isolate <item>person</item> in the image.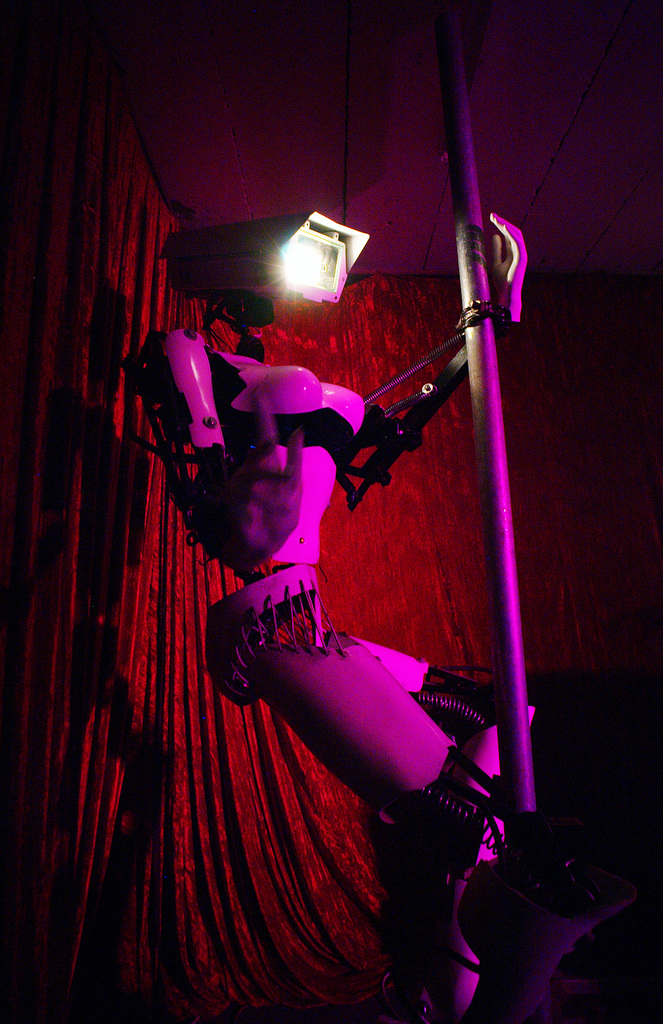
Isolated region: 98,186,545,1021.
